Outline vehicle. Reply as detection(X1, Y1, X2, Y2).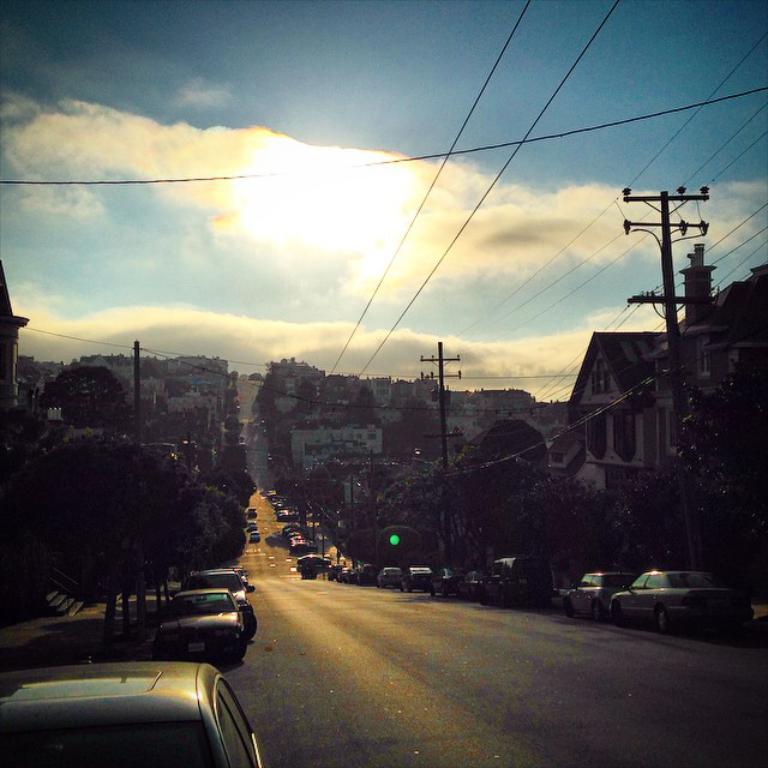
detection(178, 566, 256, 637).
